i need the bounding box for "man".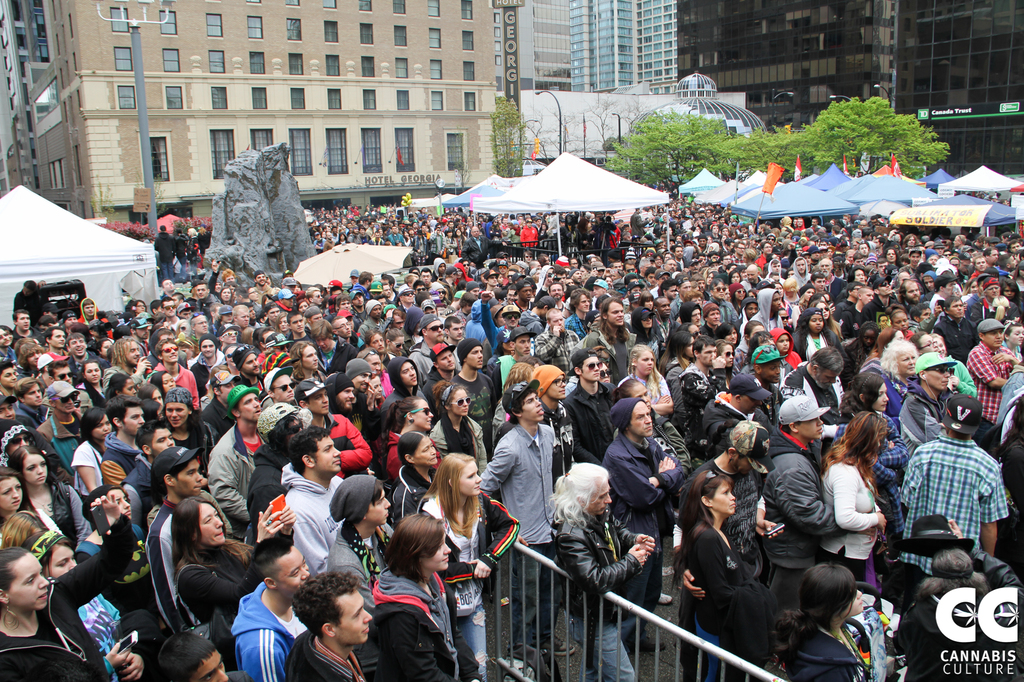
Here it is: <bbox>193, 332, 220, 377</bbox>.
